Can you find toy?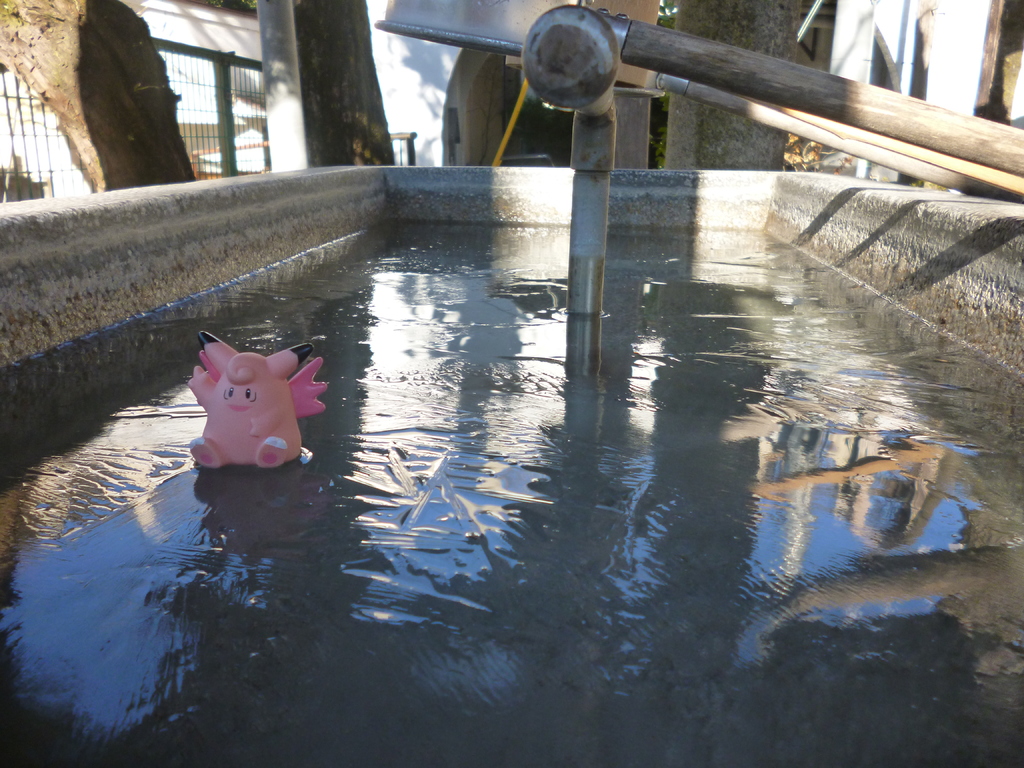
Yes, bounding box: <region>186, 335, 315, 490</region>.
